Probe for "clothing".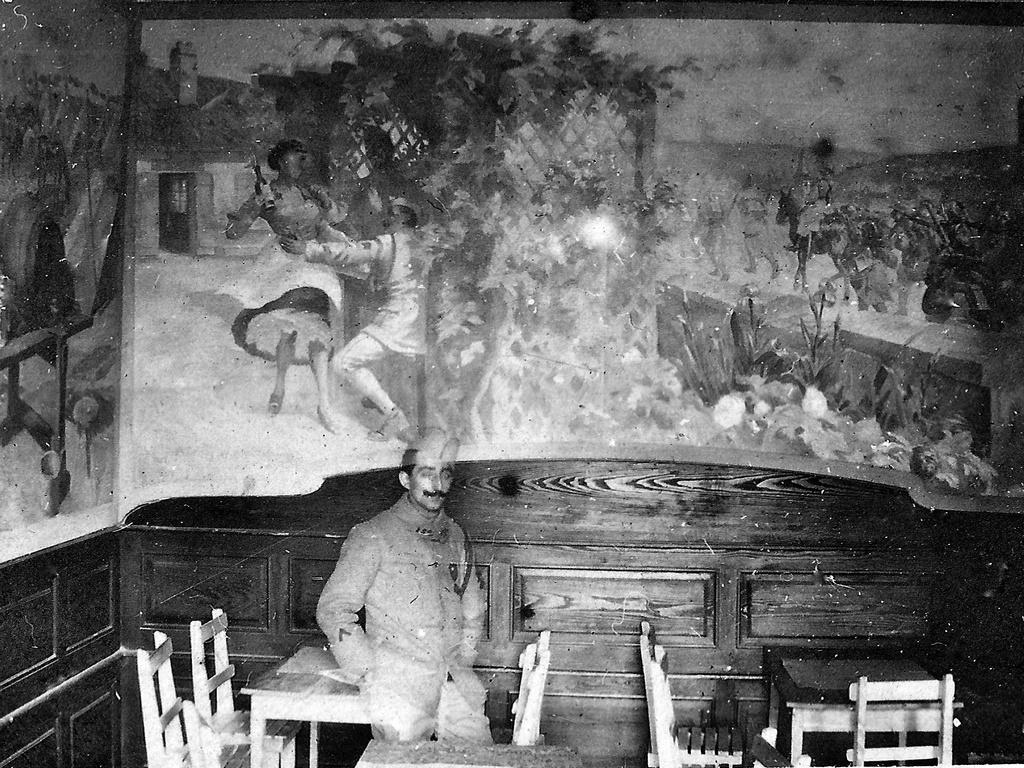
Probe result: (x1=305, y1=230, x2=431, y2=404).
